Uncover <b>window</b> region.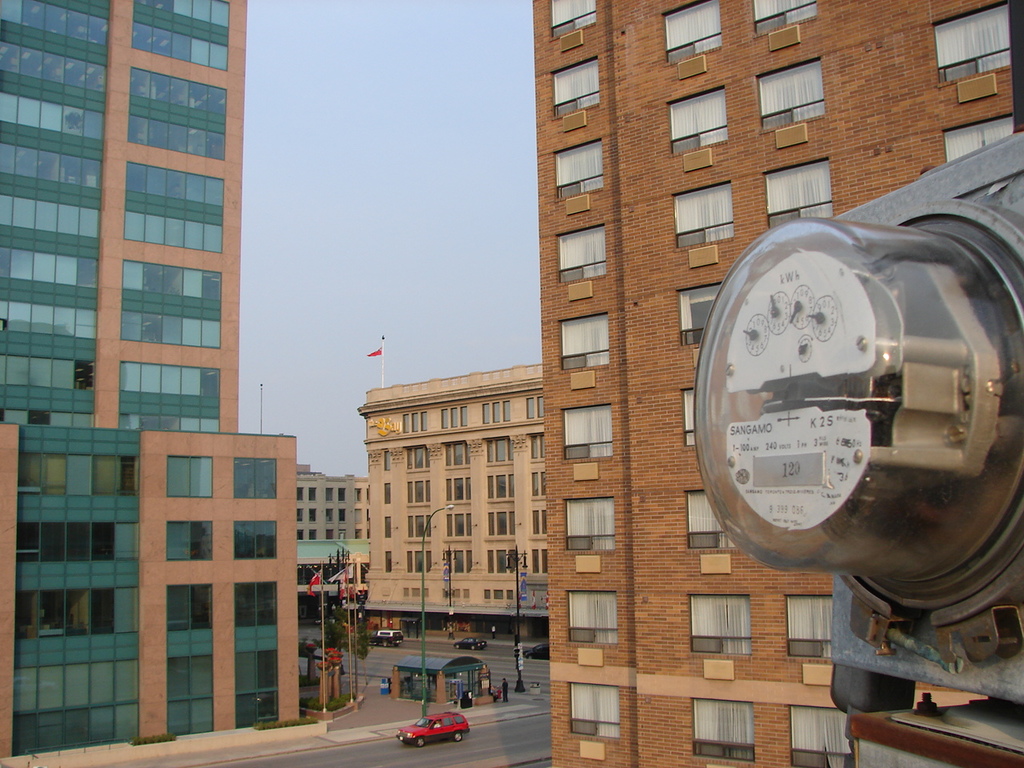
Uncovered: select_region(386, 518, 390, 542).
